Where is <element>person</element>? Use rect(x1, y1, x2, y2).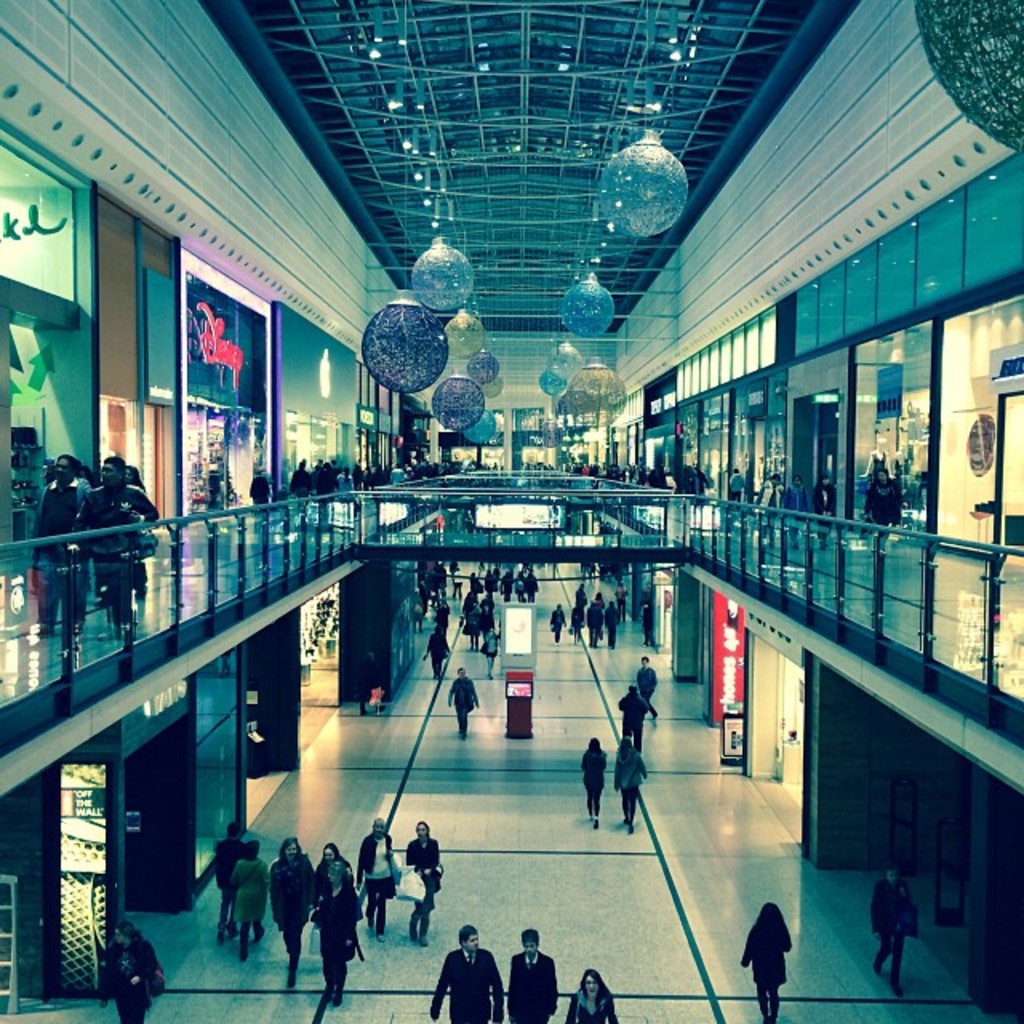
rect(579, 738, 605, 827).
